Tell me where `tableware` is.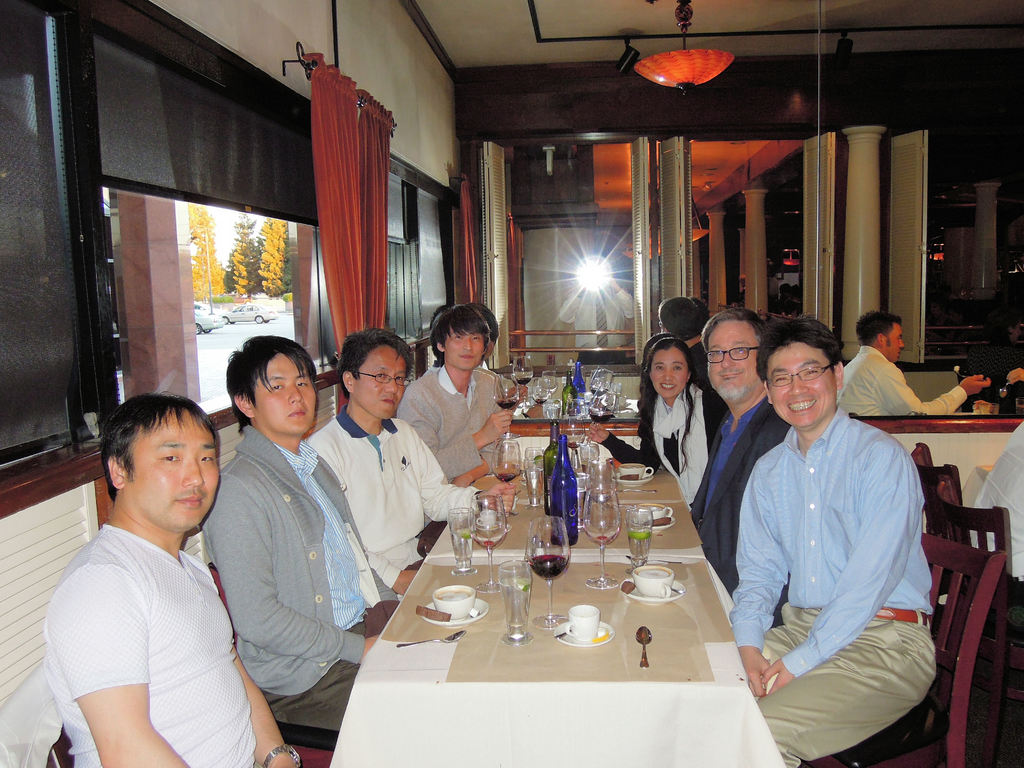
`tableware` is at [x1=470, y1=490, x2=509, y2=595].
